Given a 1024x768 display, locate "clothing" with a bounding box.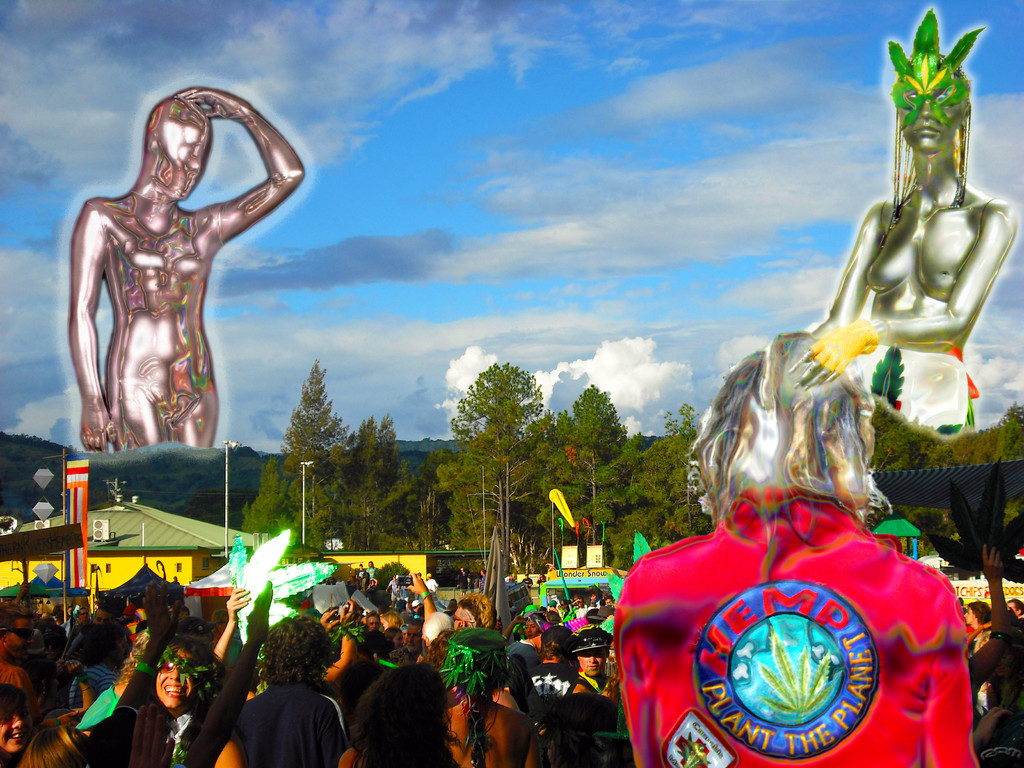
Located: box(520, 660, 575, 698).
